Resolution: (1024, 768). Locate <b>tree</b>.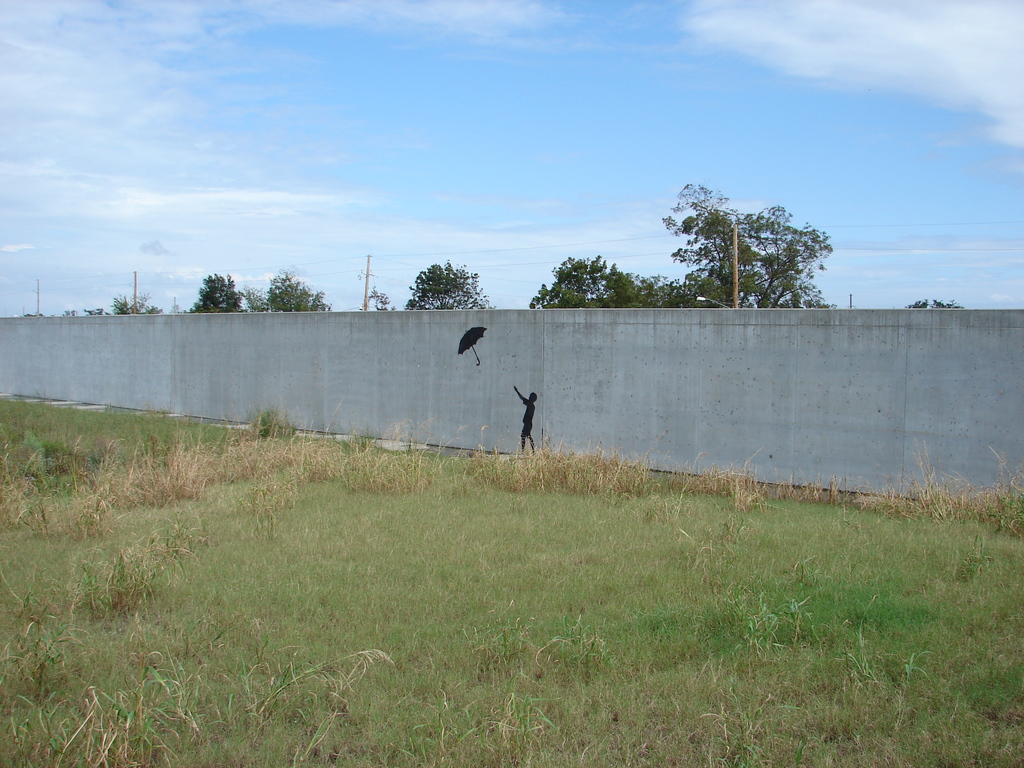
Rect(256, 268, 334, 312).
